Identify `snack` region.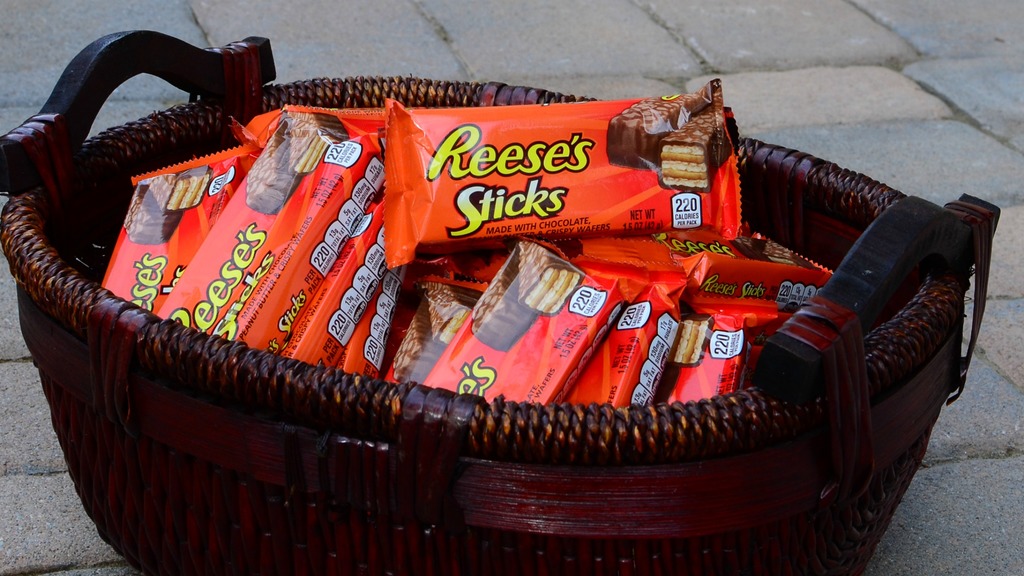
Region: [x1=378, y1=75, x2=749, y2=278].
